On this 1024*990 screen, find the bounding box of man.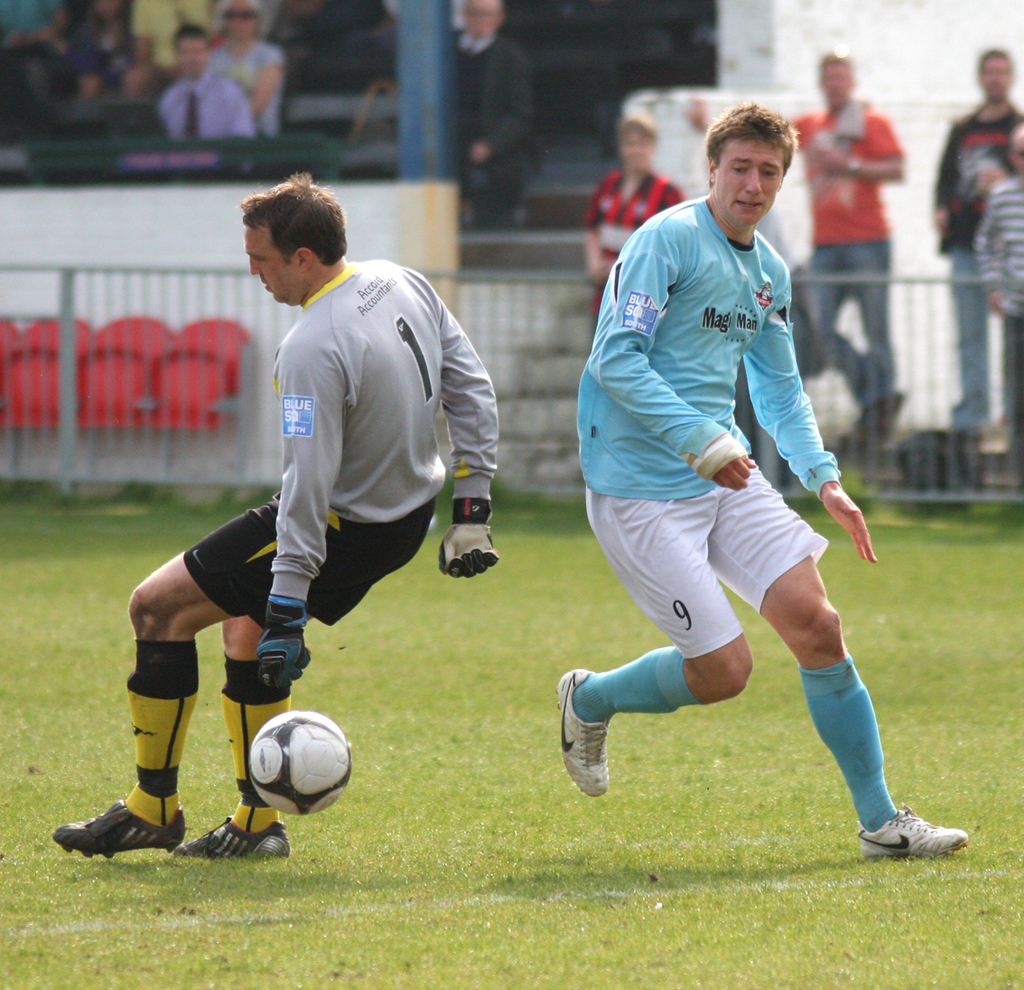
Bounding box: x1=930, y1=40, x2=1023, y2=428.
